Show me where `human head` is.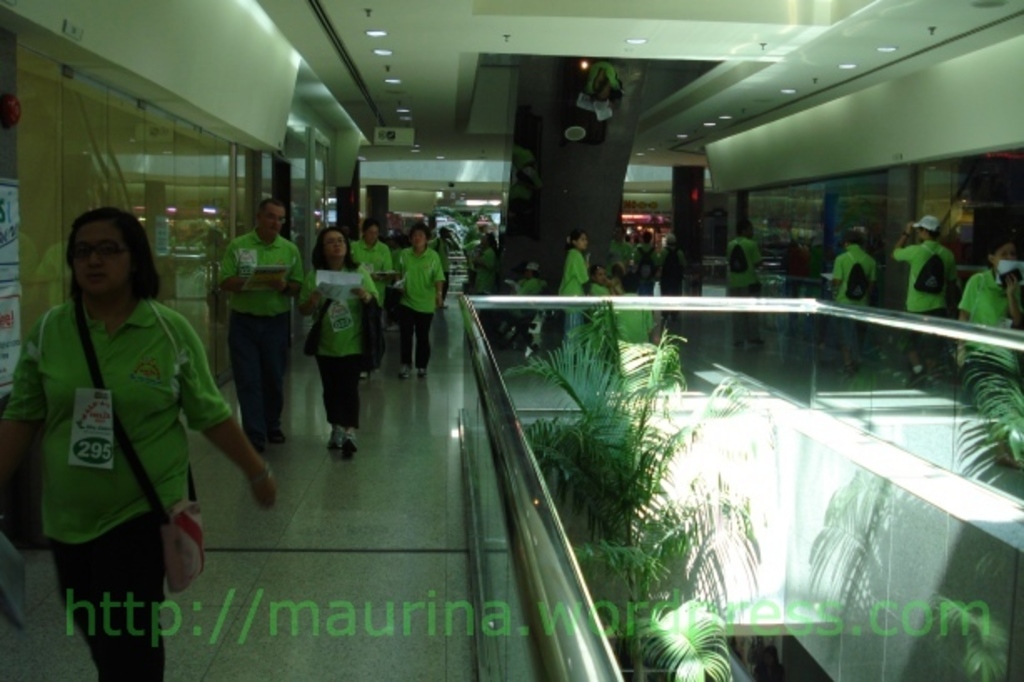
`human head` is at 911,213,939,240.
